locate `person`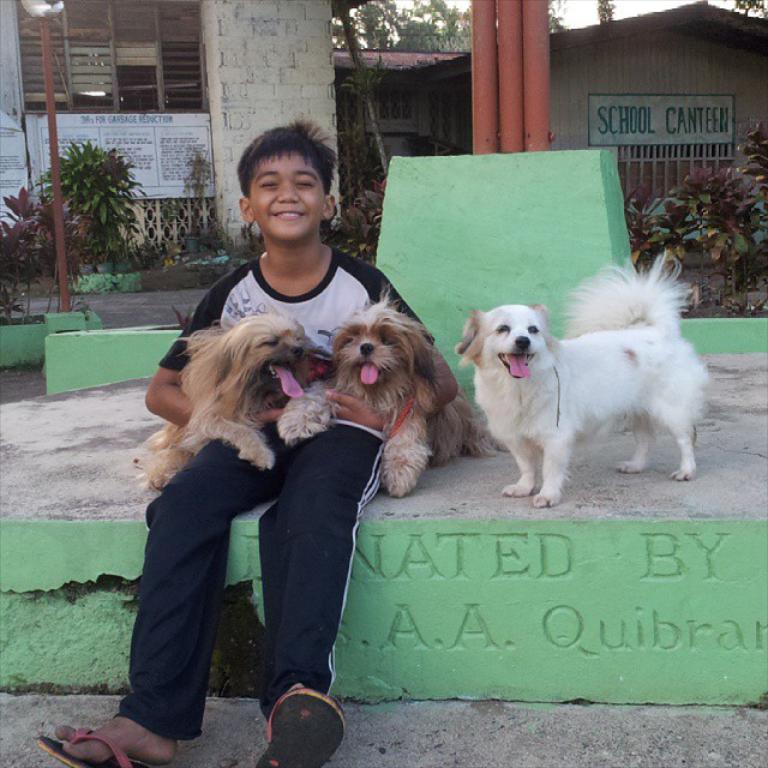
select_region(52, 120, 436, 767)
